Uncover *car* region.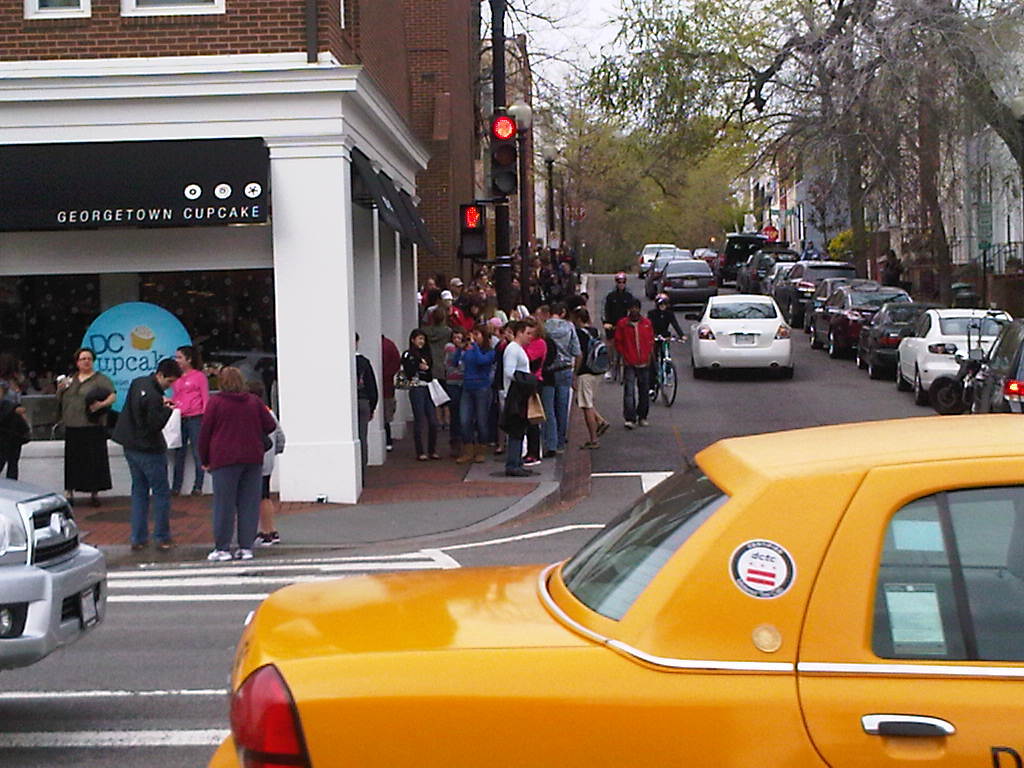
Uncovered: (x1=645, y1=260, x2=672, y2=293).
